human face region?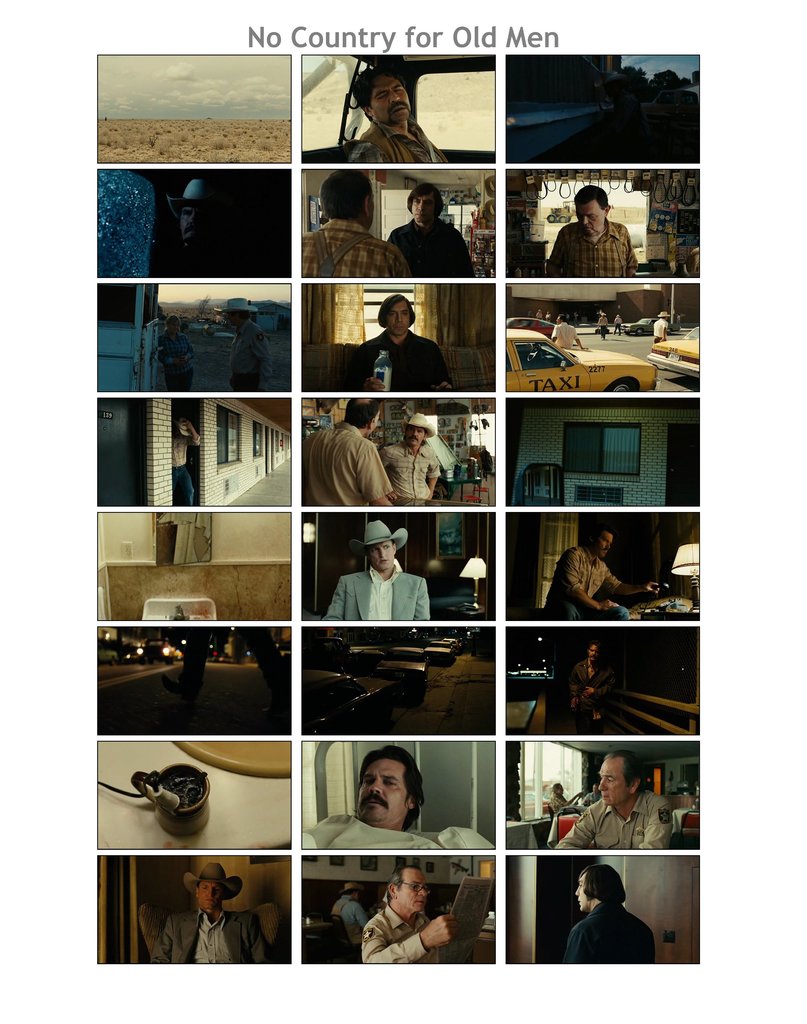
[x1=177, y1=204, x2=205, y2=239]
